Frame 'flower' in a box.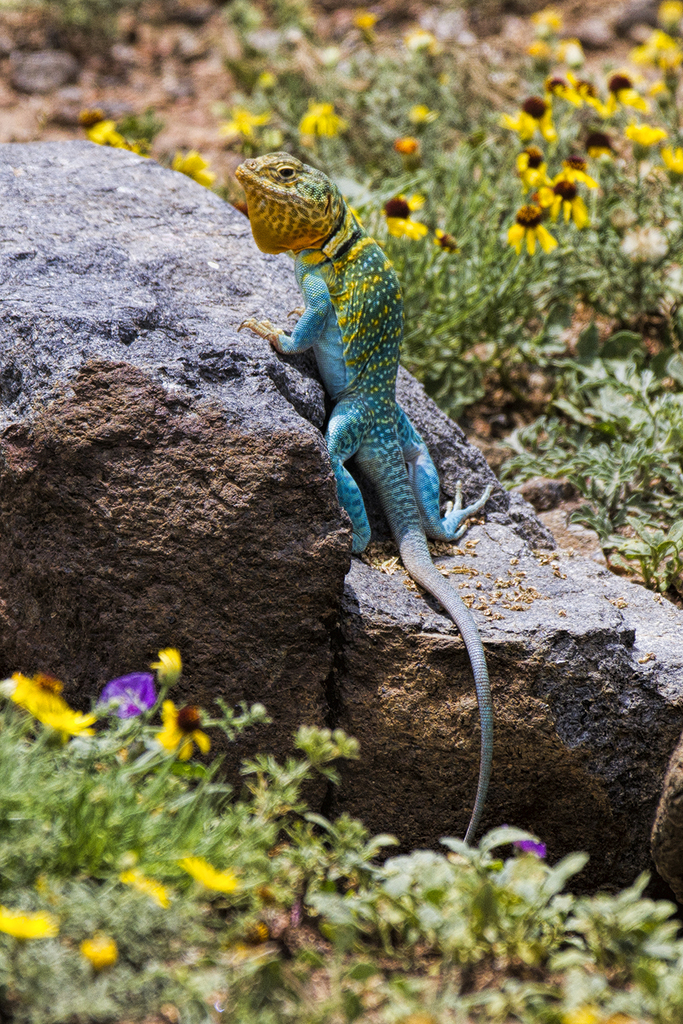
<region>532, 168, 600, 229</region>.
